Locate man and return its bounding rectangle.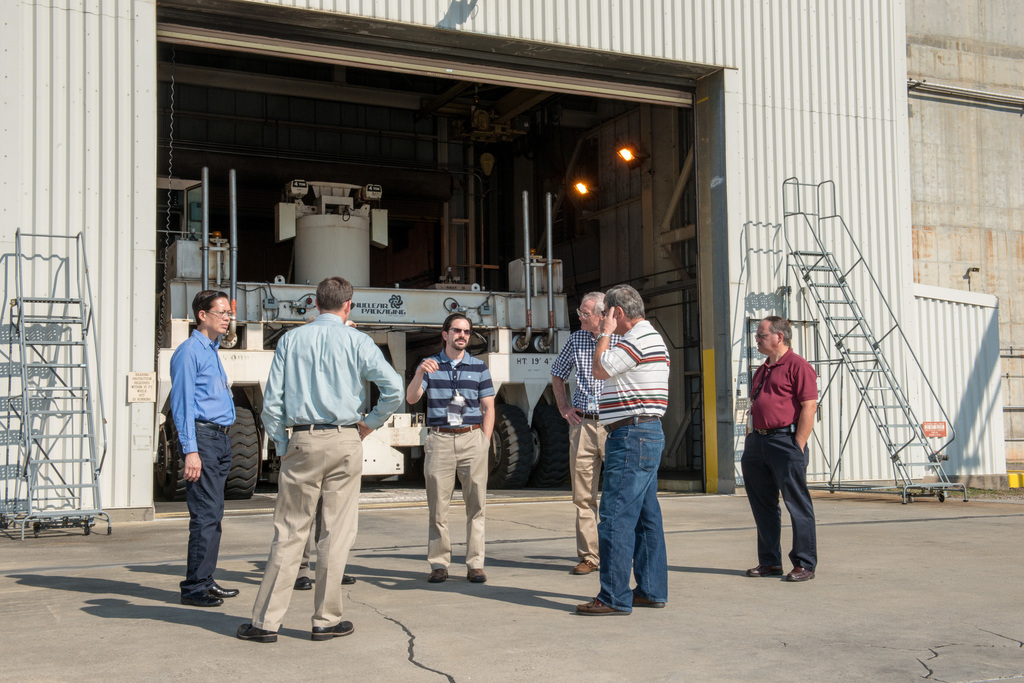
BBox(237, 276, 404, 641).
